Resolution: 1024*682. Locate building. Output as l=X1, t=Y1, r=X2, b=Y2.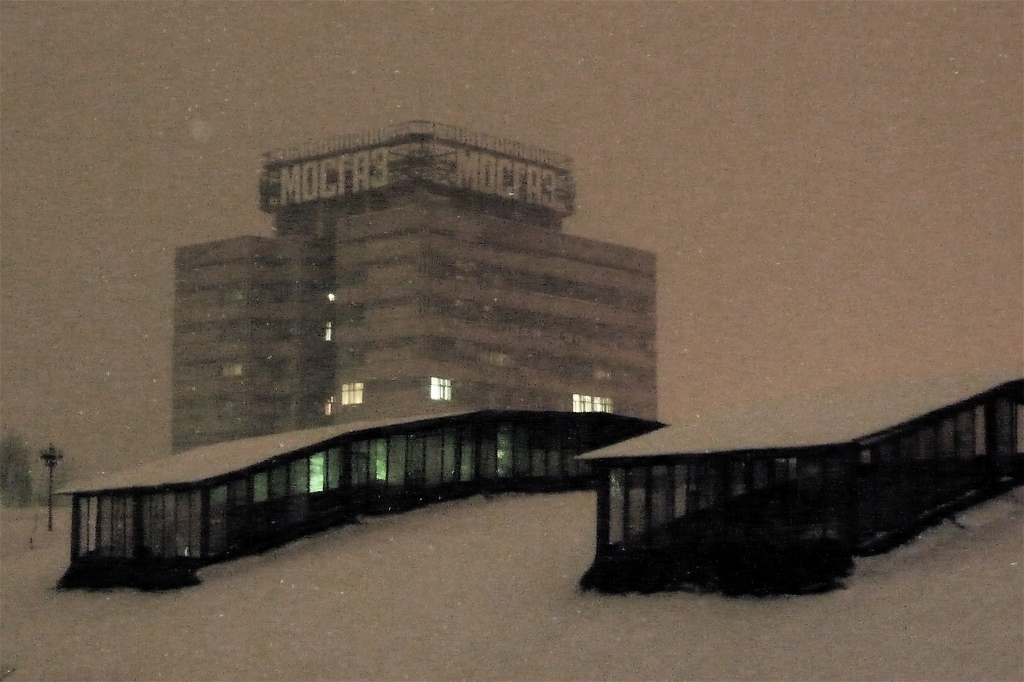
l=171, t=123, r=657, b=448.
